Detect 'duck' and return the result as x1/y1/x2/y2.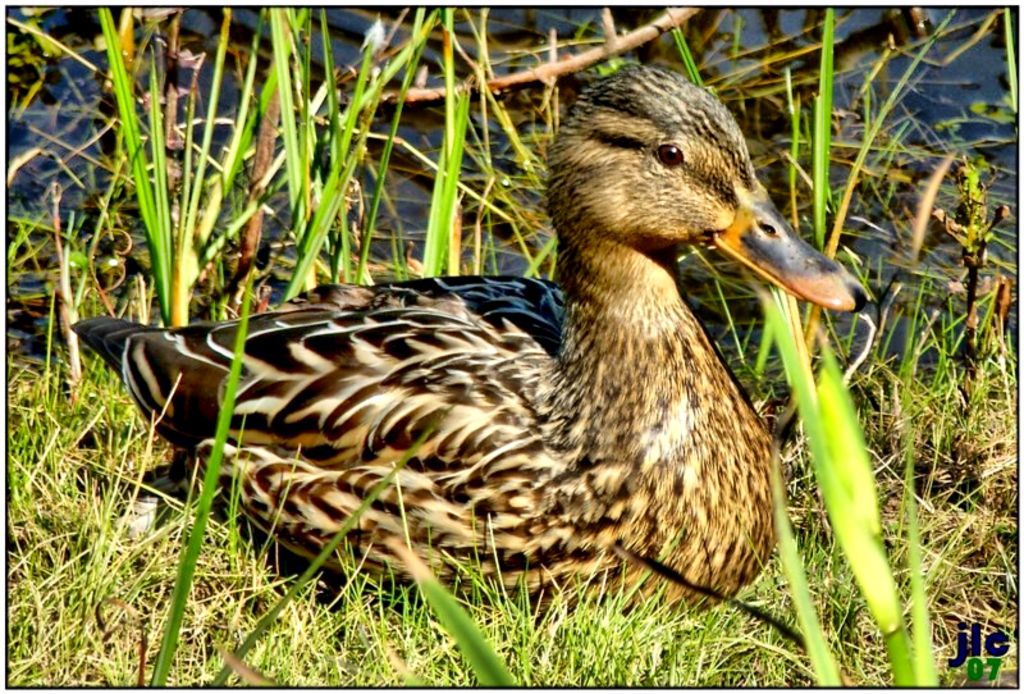
92/78/864/635.
